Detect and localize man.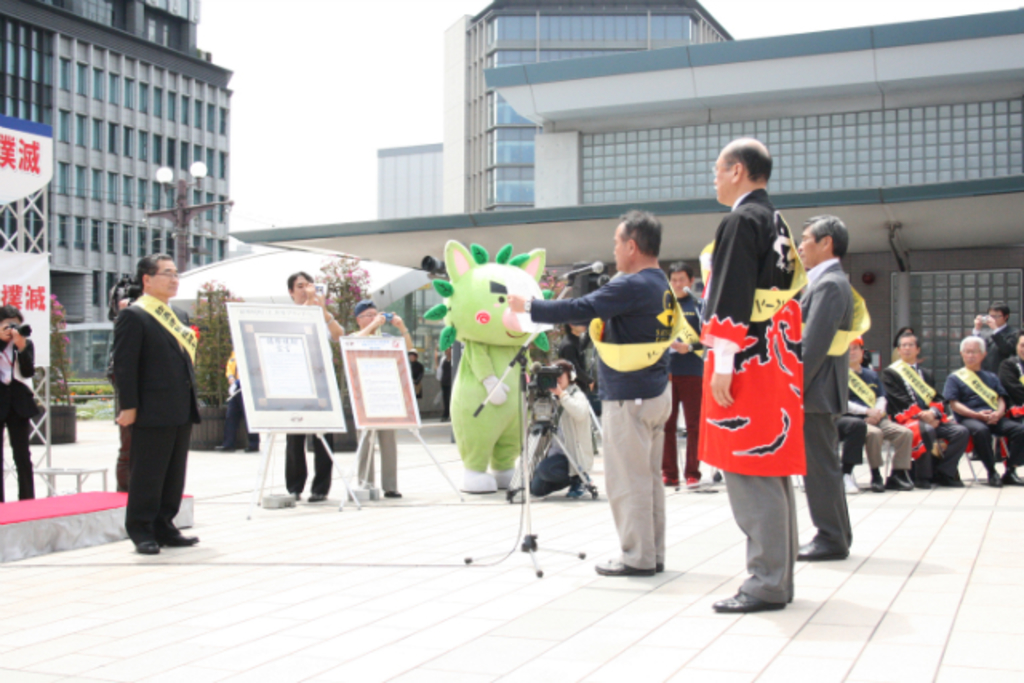
Localized at 0 301 34 502.
